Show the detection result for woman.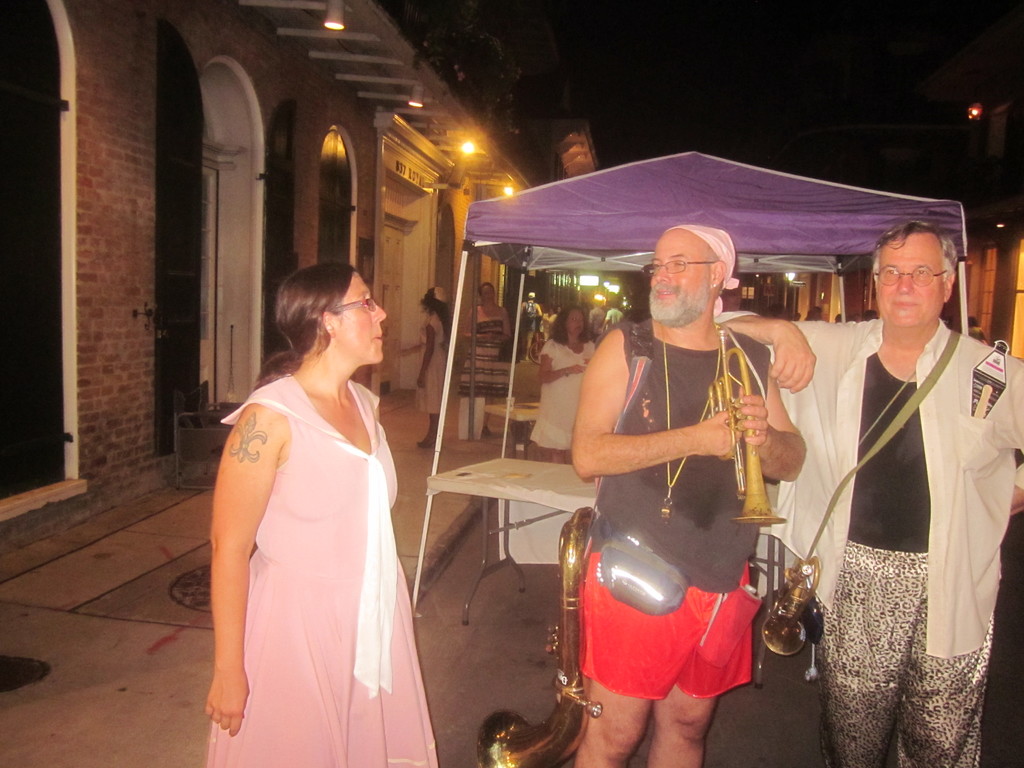
x1=412 y1=286 x2=452 y2=447.
